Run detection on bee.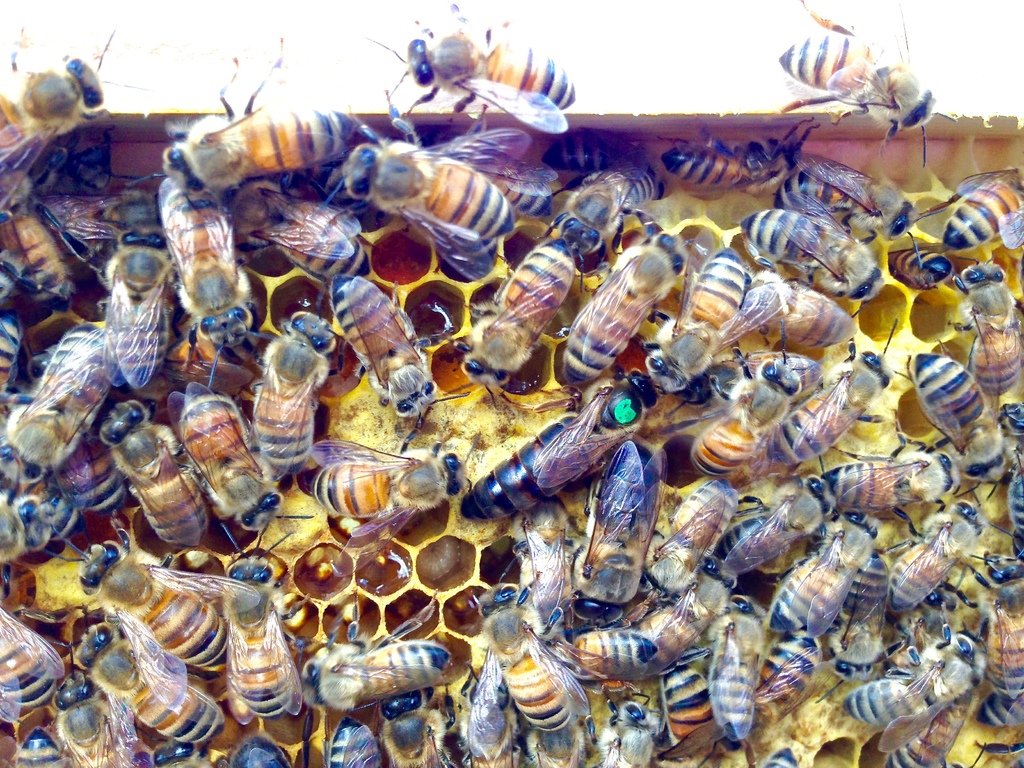
Result: l=451, t=581, r=601, b=751.
